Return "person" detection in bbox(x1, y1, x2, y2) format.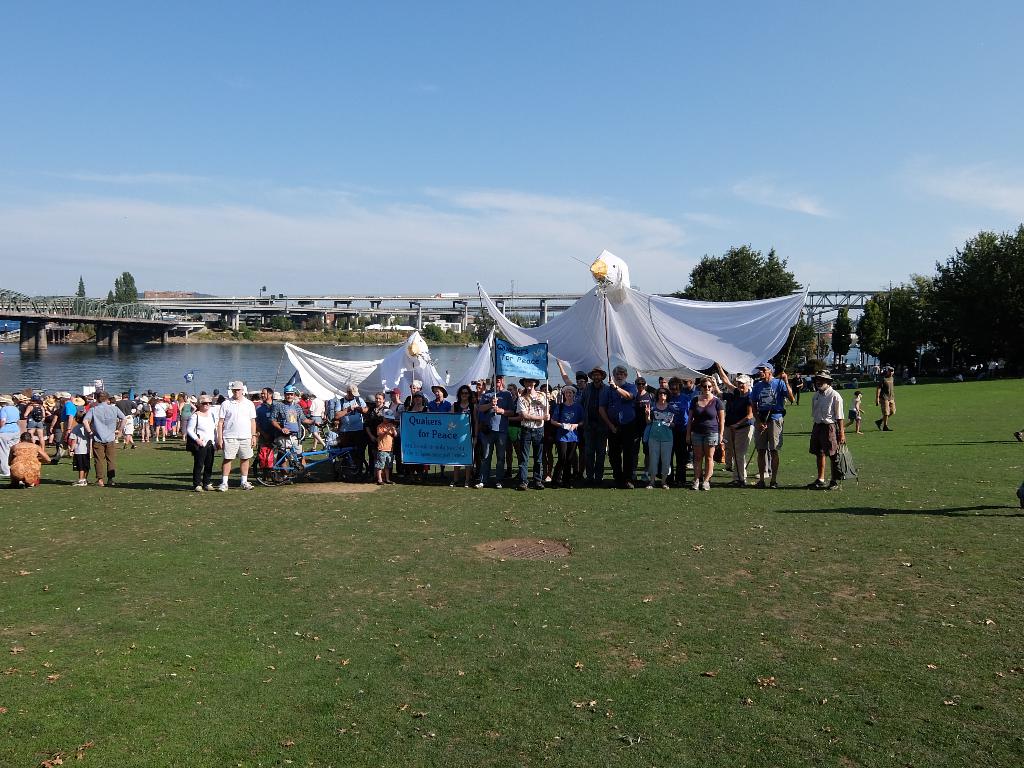
bbox(376, 404, 397, 490).
